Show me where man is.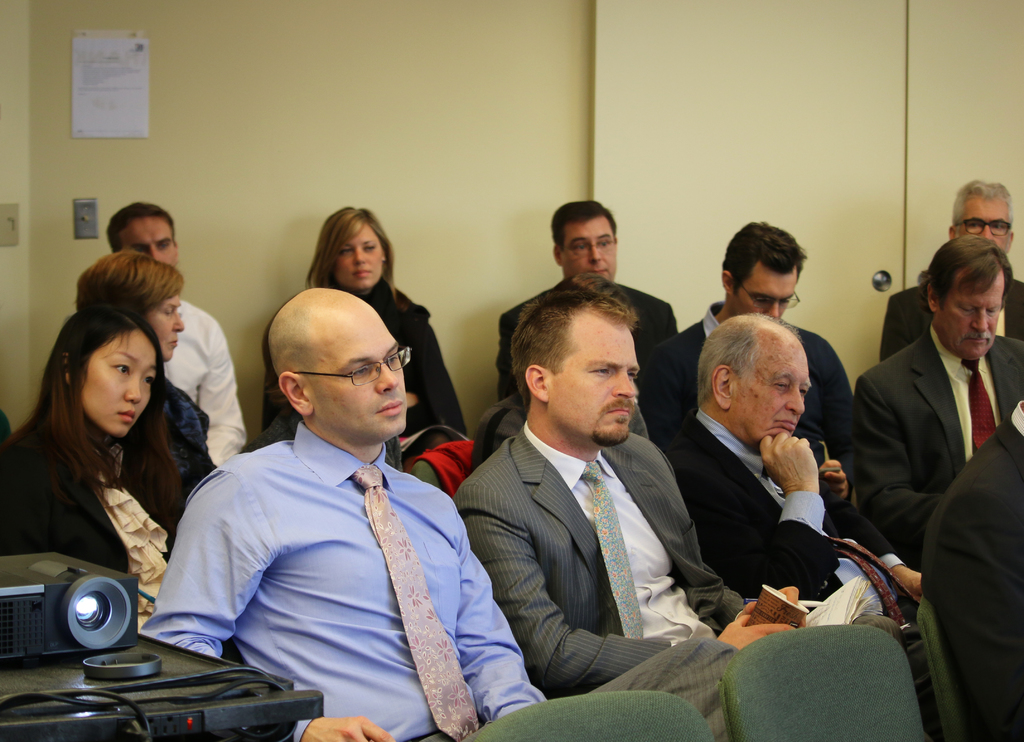
man is at 104:202:248:468.
